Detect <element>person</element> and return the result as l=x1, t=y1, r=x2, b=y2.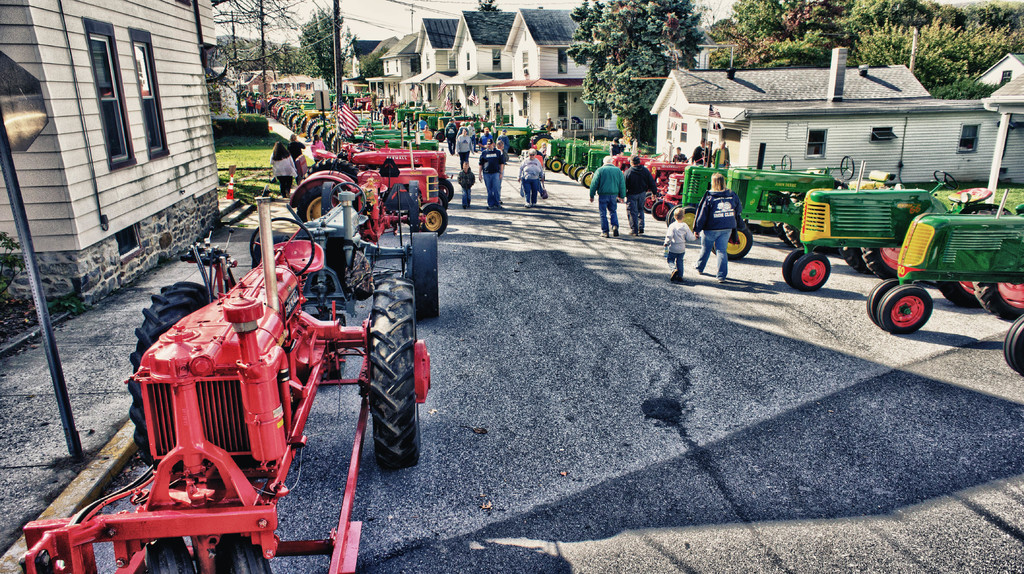
l=714, t=142, r=732, b=168.
